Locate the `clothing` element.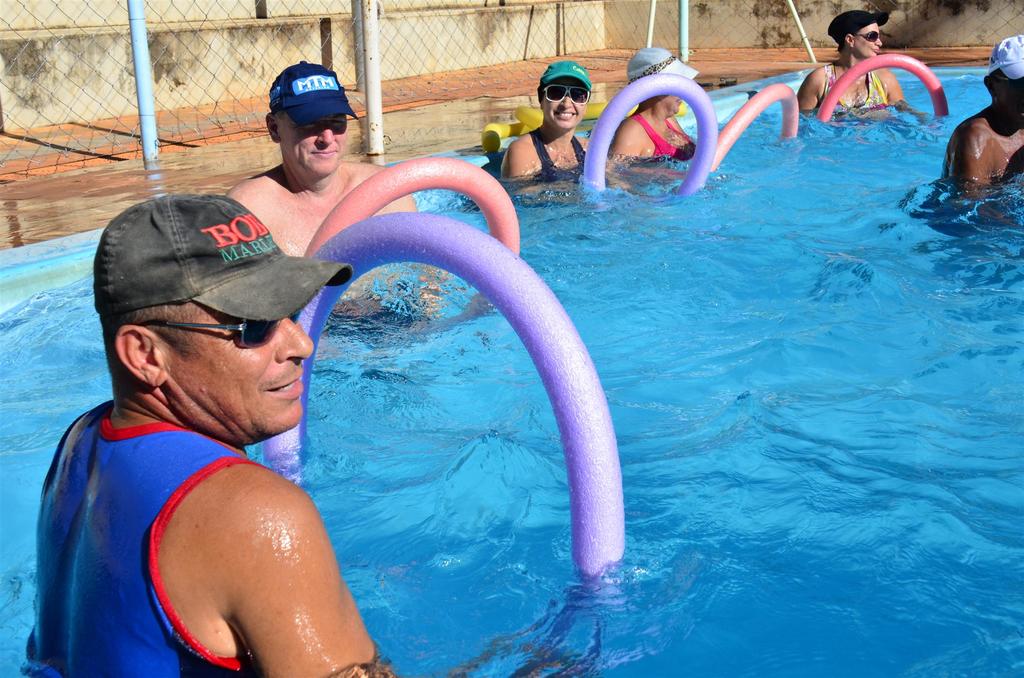
Element bbox: (left=826, top=61, right=889, bottom=104).
